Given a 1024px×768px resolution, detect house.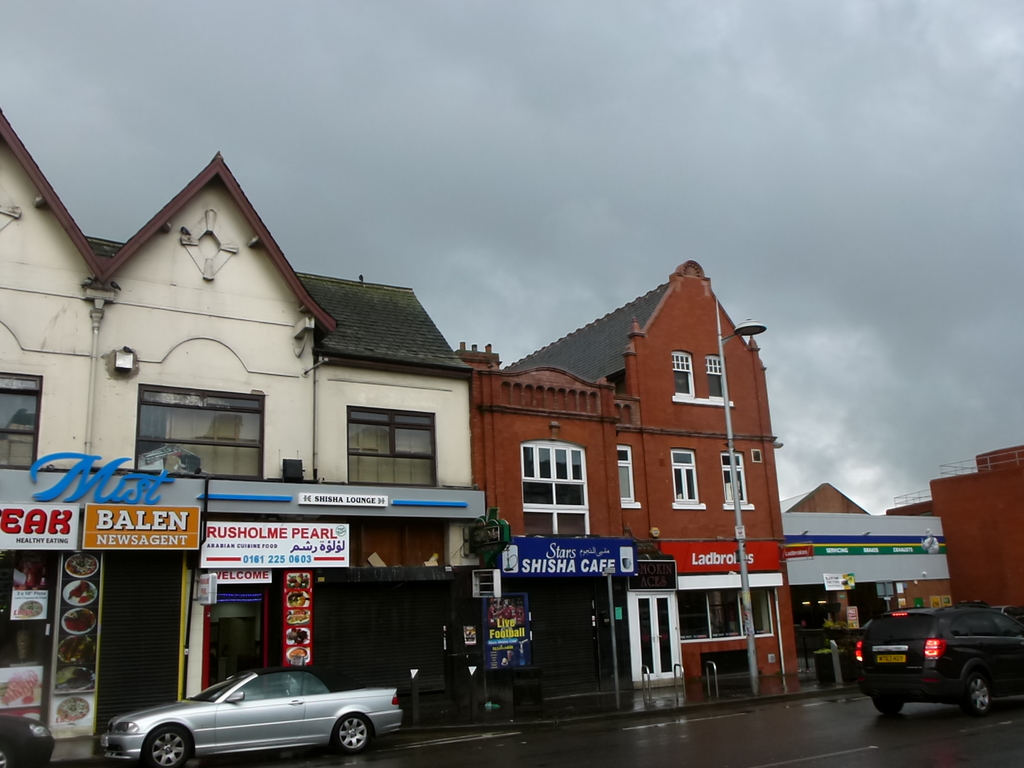
box(0, 101, 476, 748).
